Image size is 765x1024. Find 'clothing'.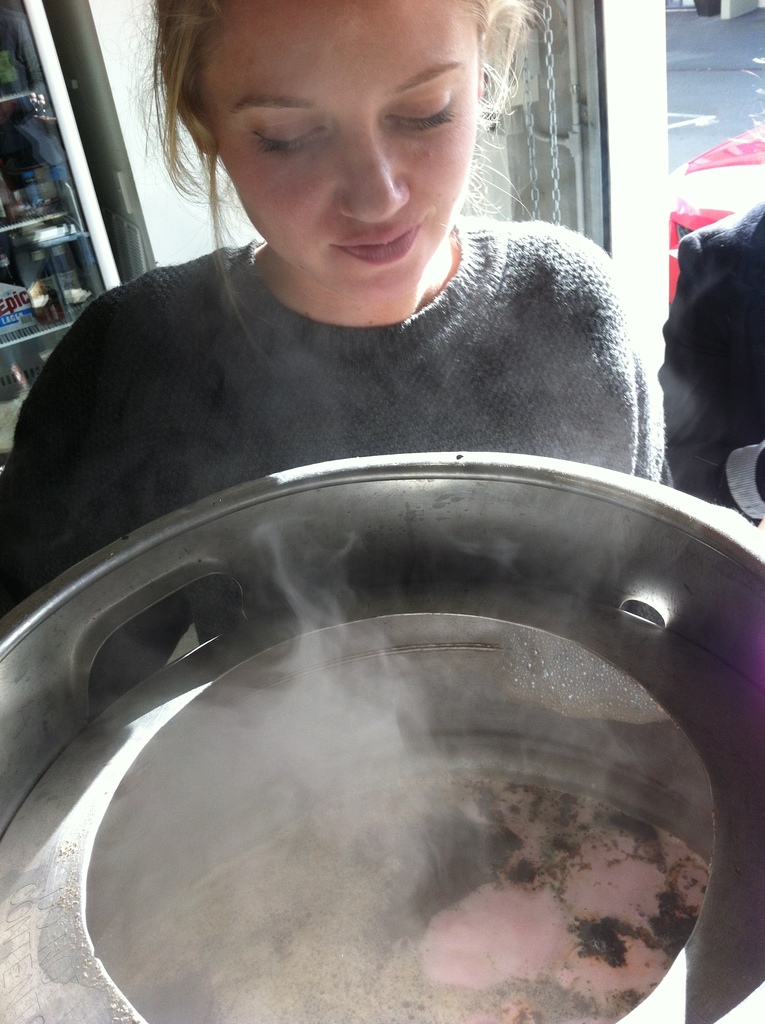
bbox=(36, 172, 709, 502).
